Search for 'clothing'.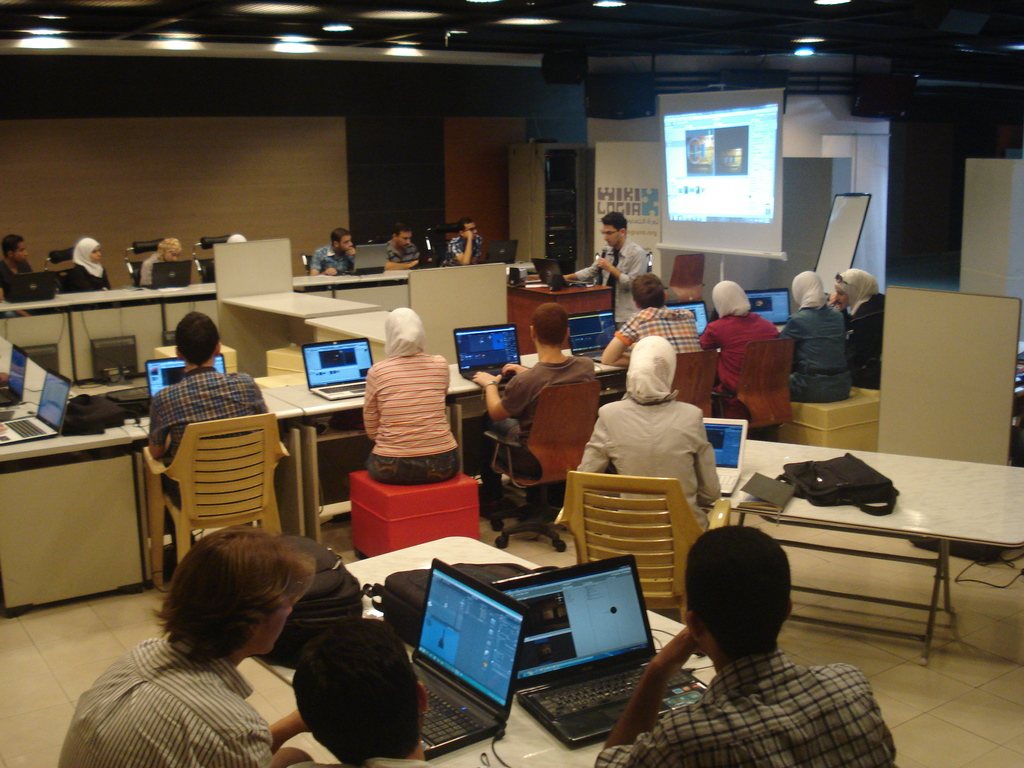
Found at region(714, 285, 787, 418).
